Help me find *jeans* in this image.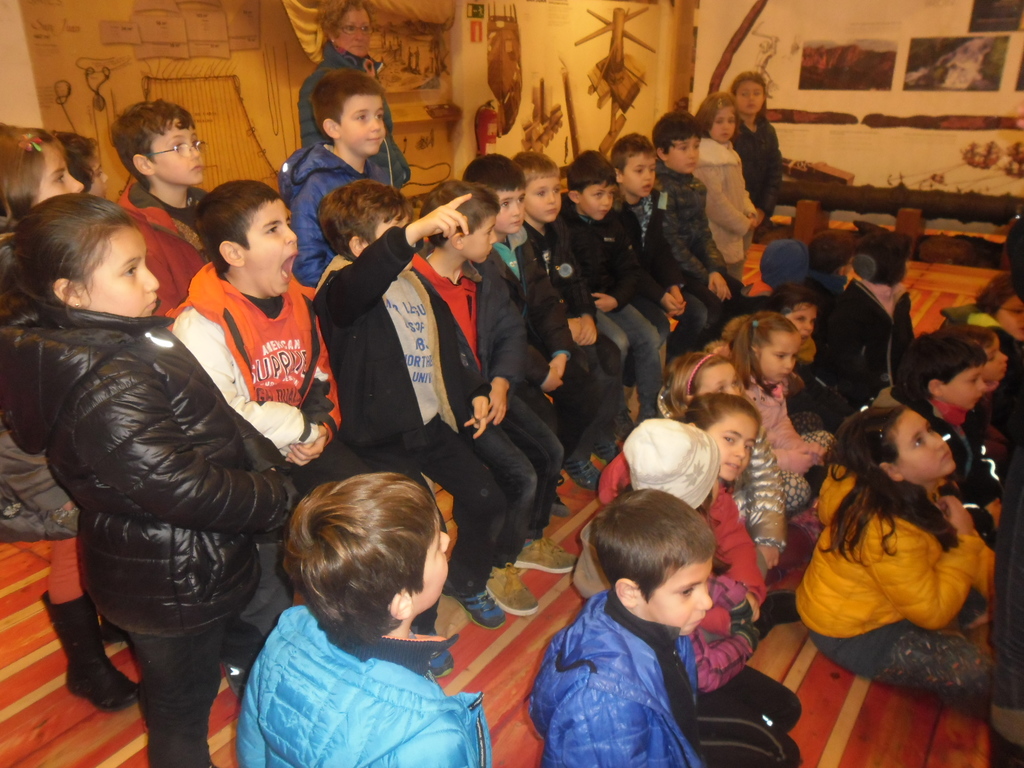
Found it: Rect(504, 369, 562, 536).
